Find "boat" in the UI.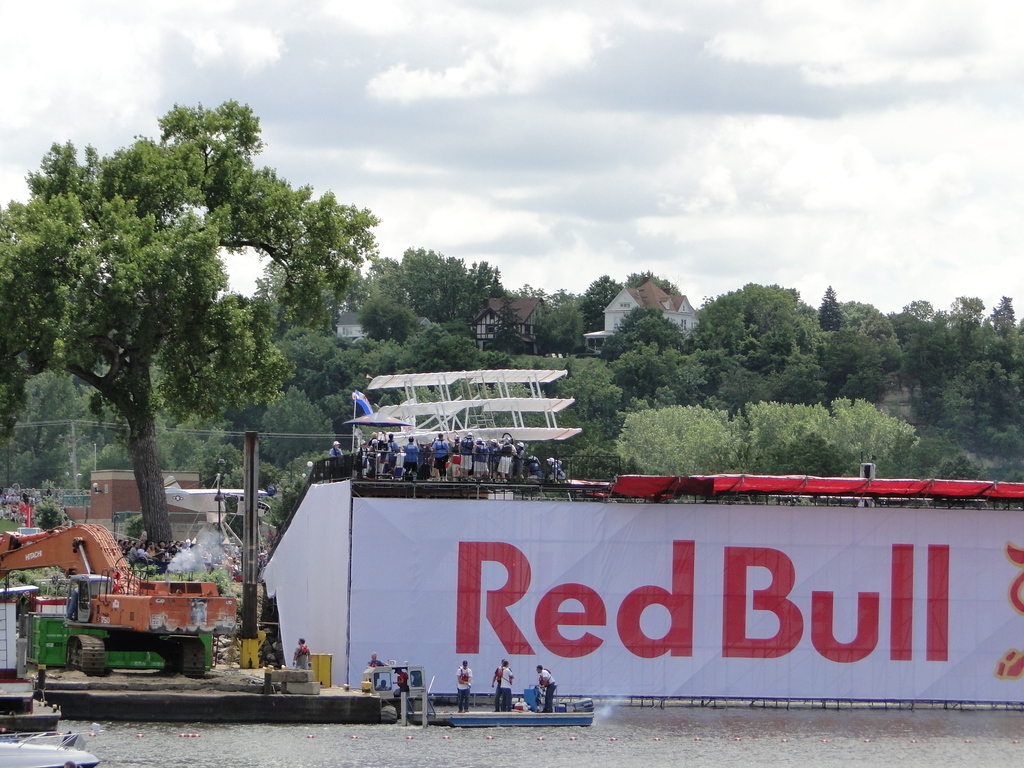
UI element at 0:729:99:767.
